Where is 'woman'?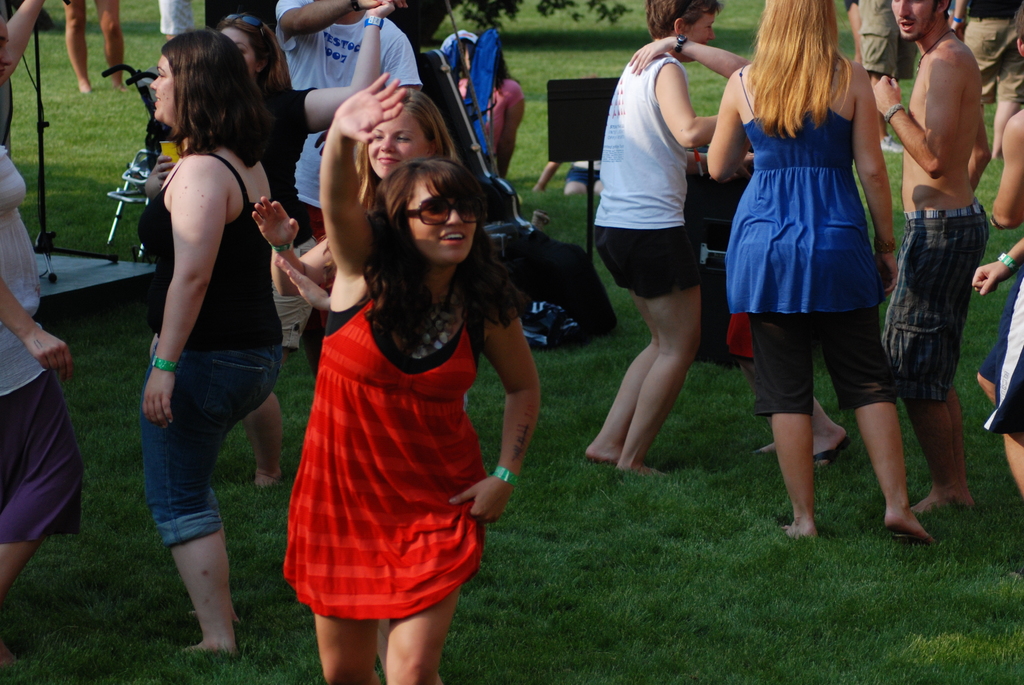
[450,40,531,182].
